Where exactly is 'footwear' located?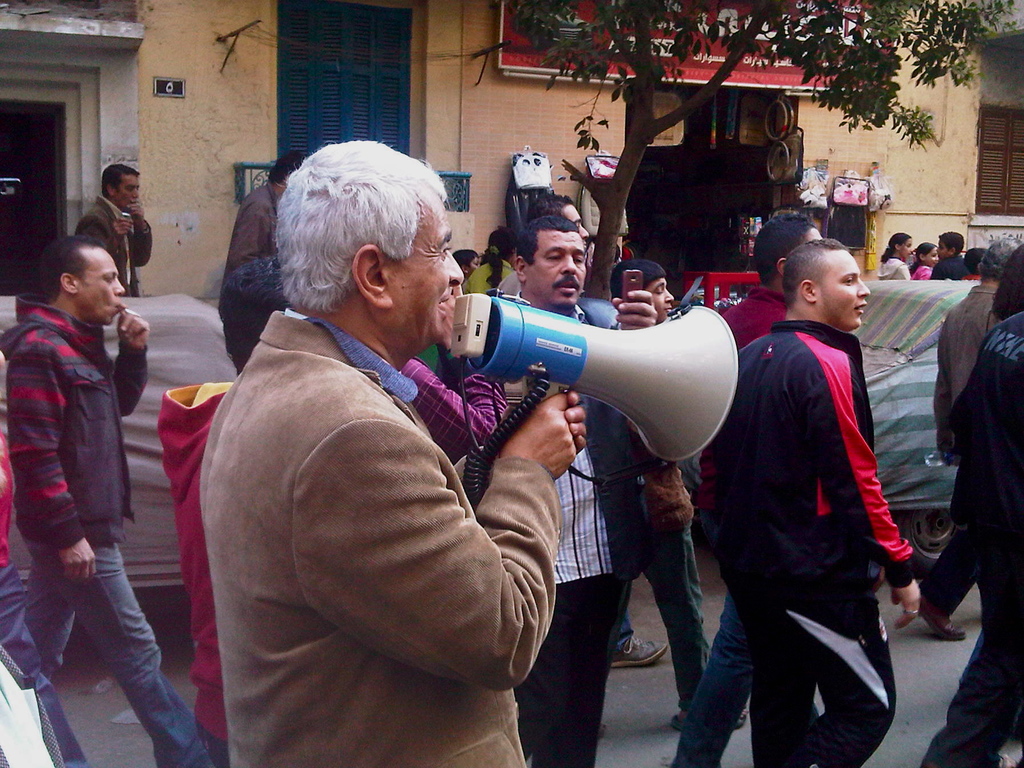
Its bounding box is bbox=[611, 632, 675, 664].
